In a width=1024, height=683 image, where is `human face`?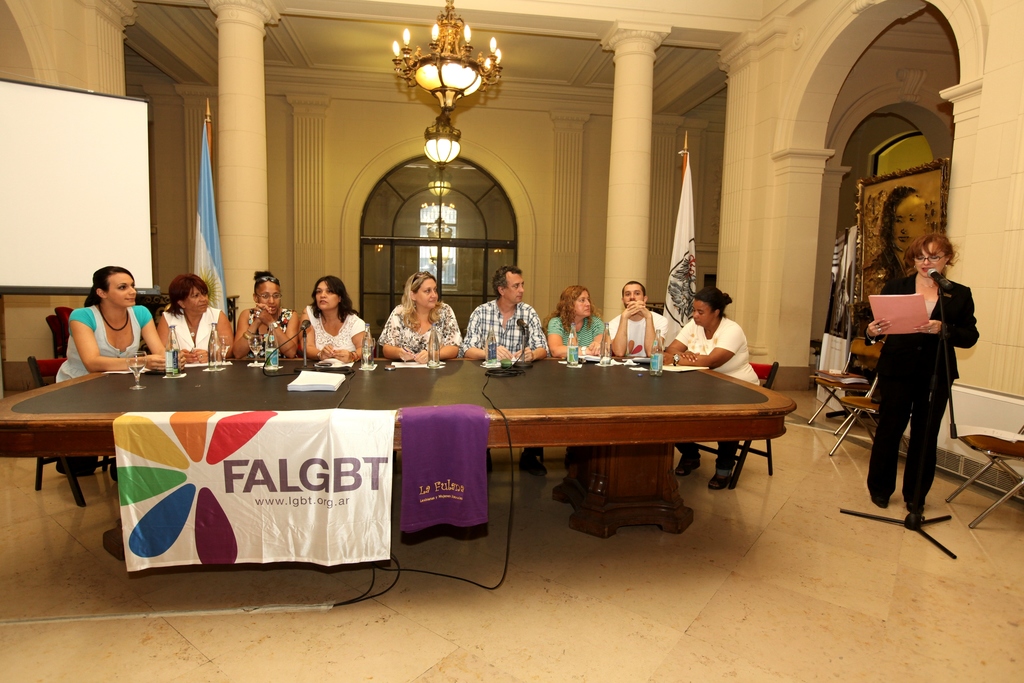
(692, 295, 714, 331).
